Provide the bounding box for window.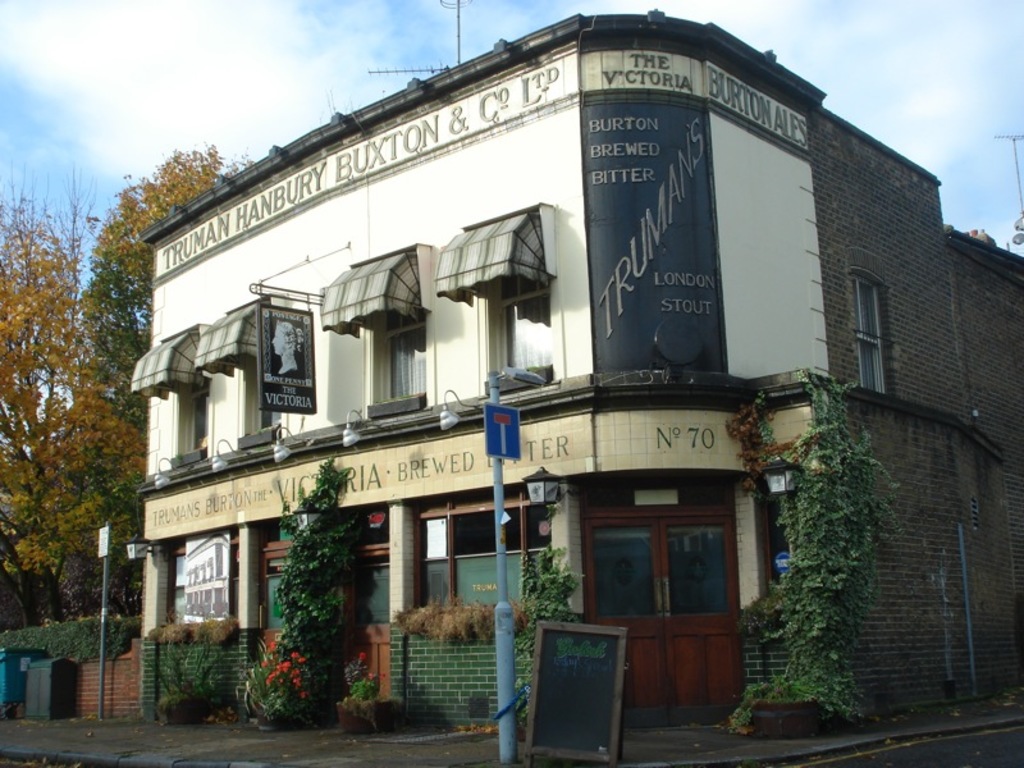
{"x1": 321, "y1": 242, "x2": 433, "y2": 415}.
